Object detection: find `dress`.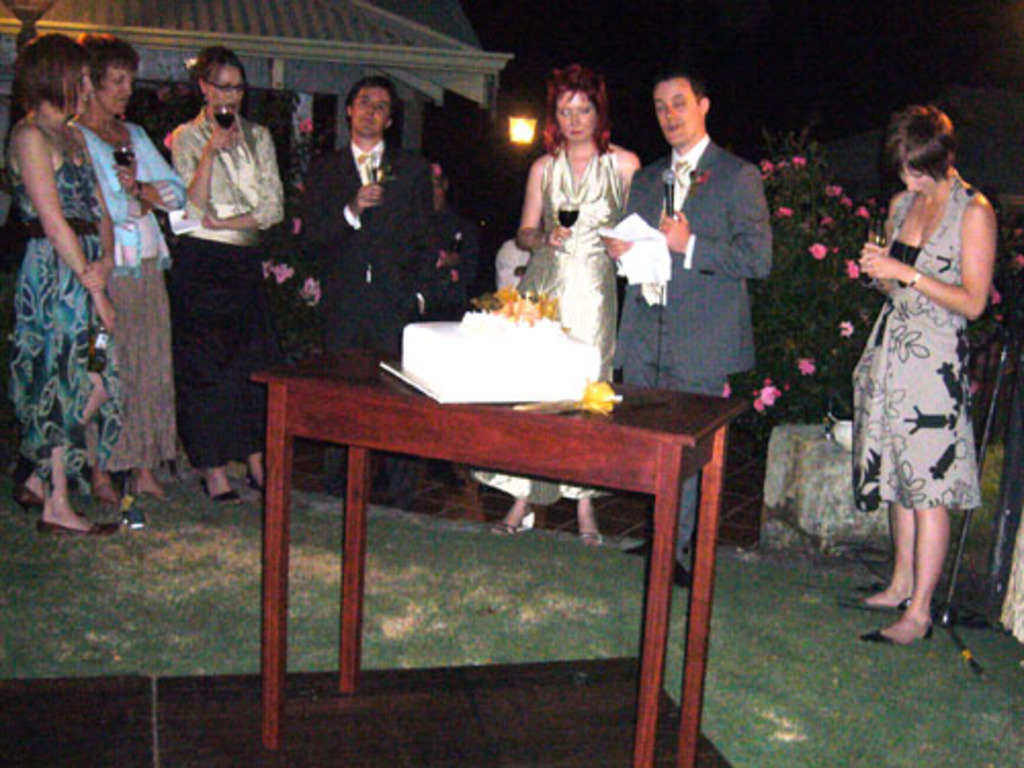
detection(852, 162, 981, 510).
